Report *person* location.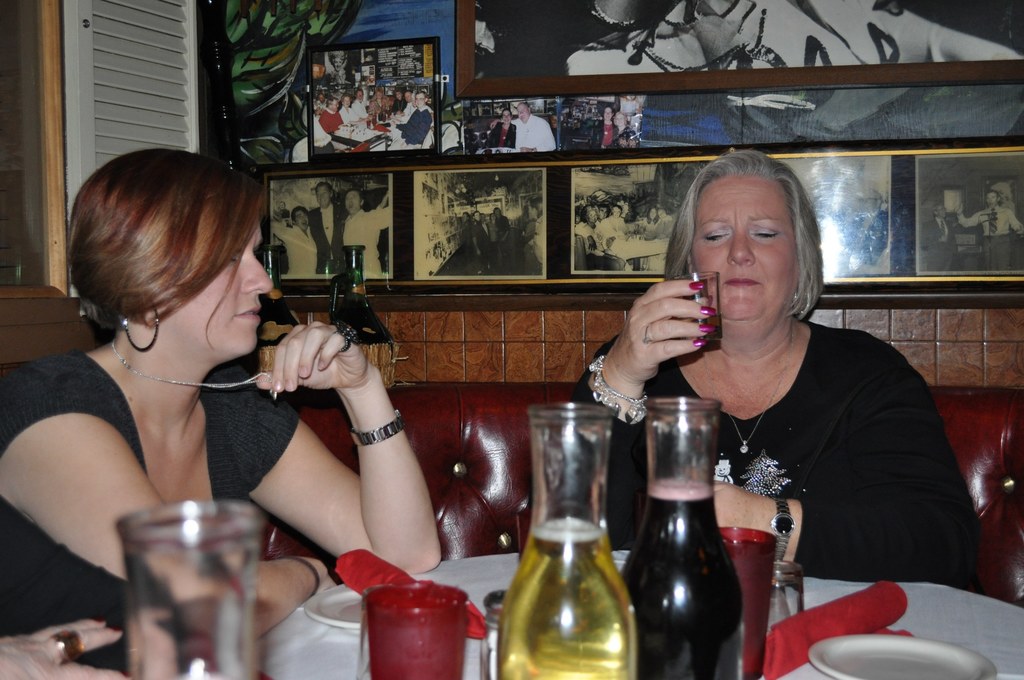
Report: bbox(838, 169, 886, 271).
